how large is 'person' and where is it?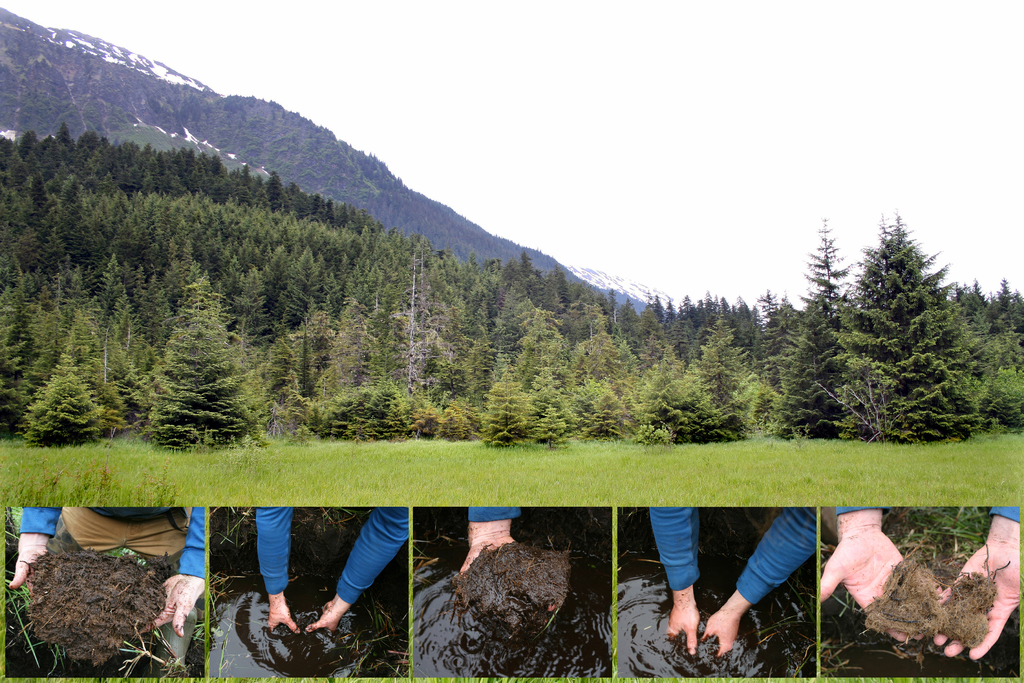
Bounding box: region(648, 505, 812, 659).
